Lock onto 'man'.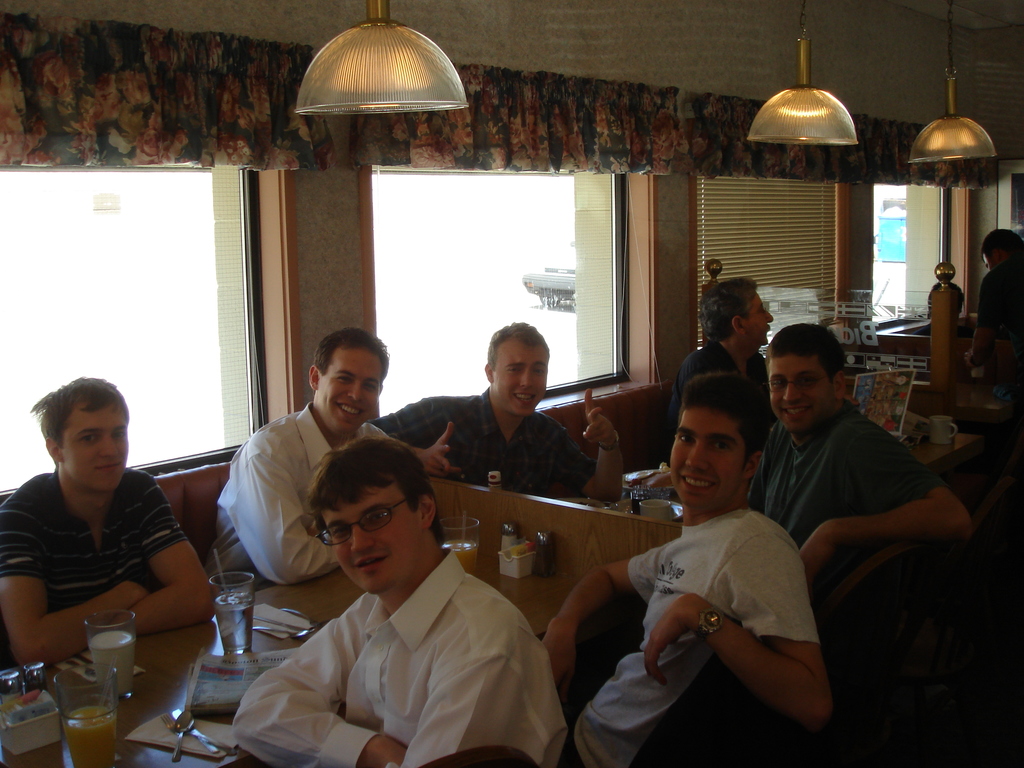
Locked: region(0, 376, 217, 665).
